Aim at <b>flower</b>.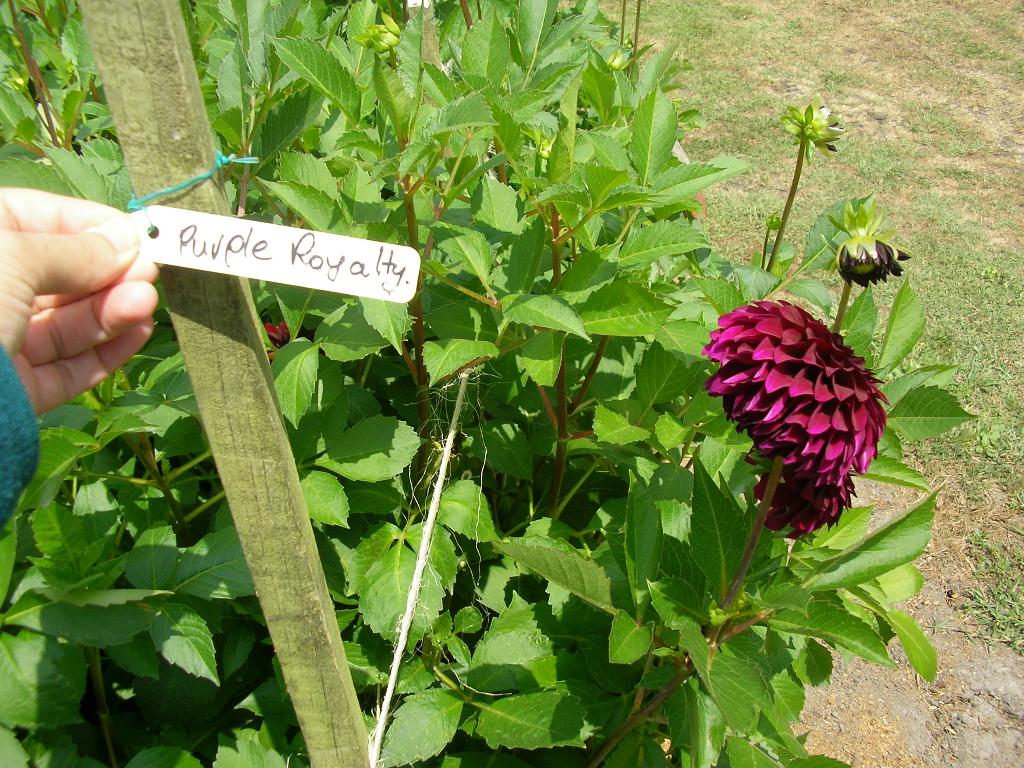
Aimed at <bbox>837, 237, 909, 288</bbox>.
